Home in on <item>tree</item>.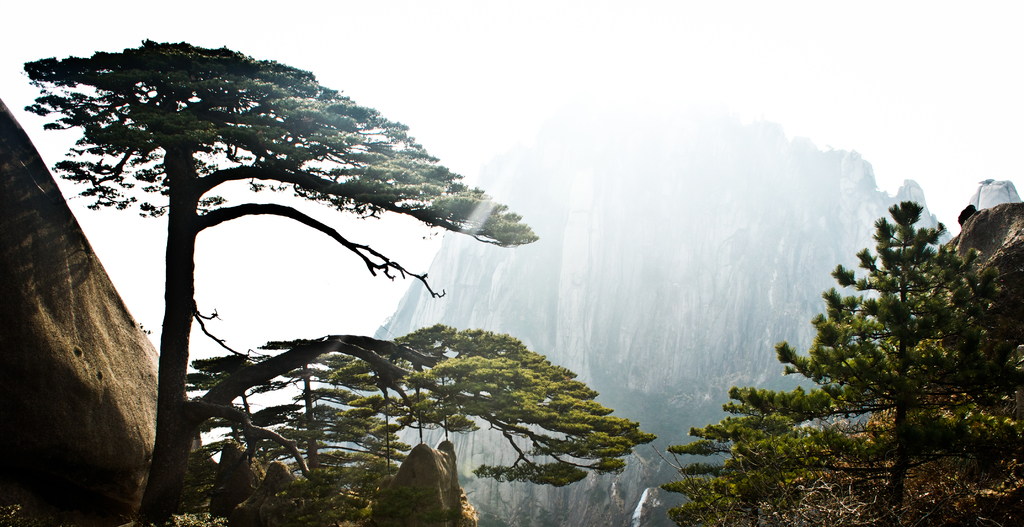
Homed in at 22,38,660,526.
